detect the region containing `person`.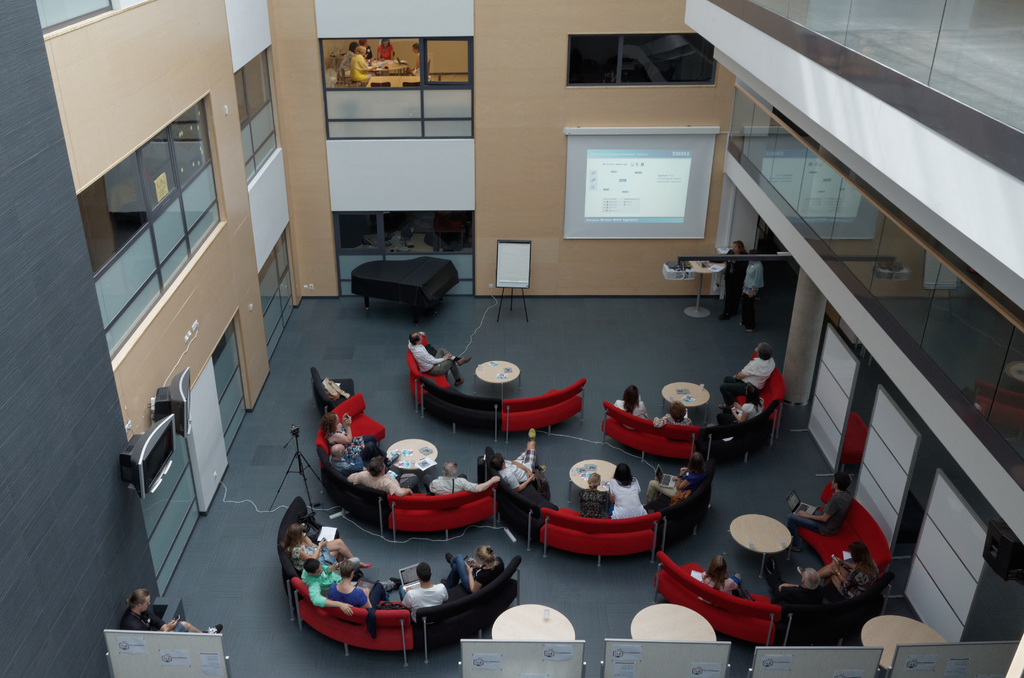
713/341/777/412.
